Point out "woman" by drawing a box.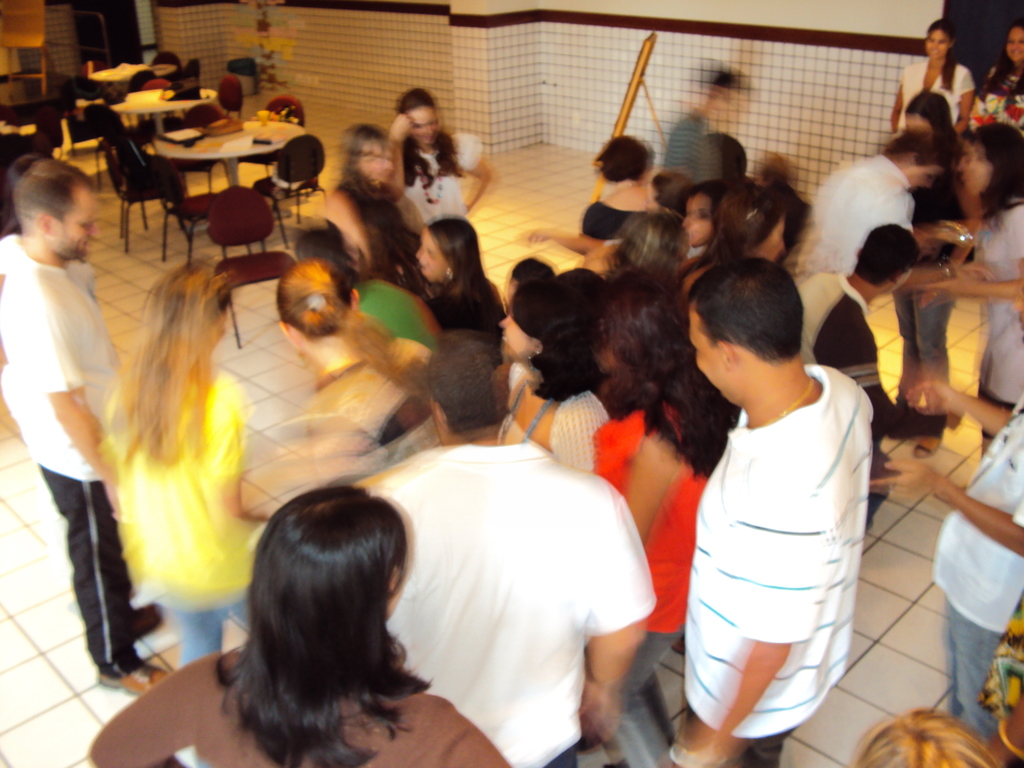
bbox=(321, 123, 419, 298).
